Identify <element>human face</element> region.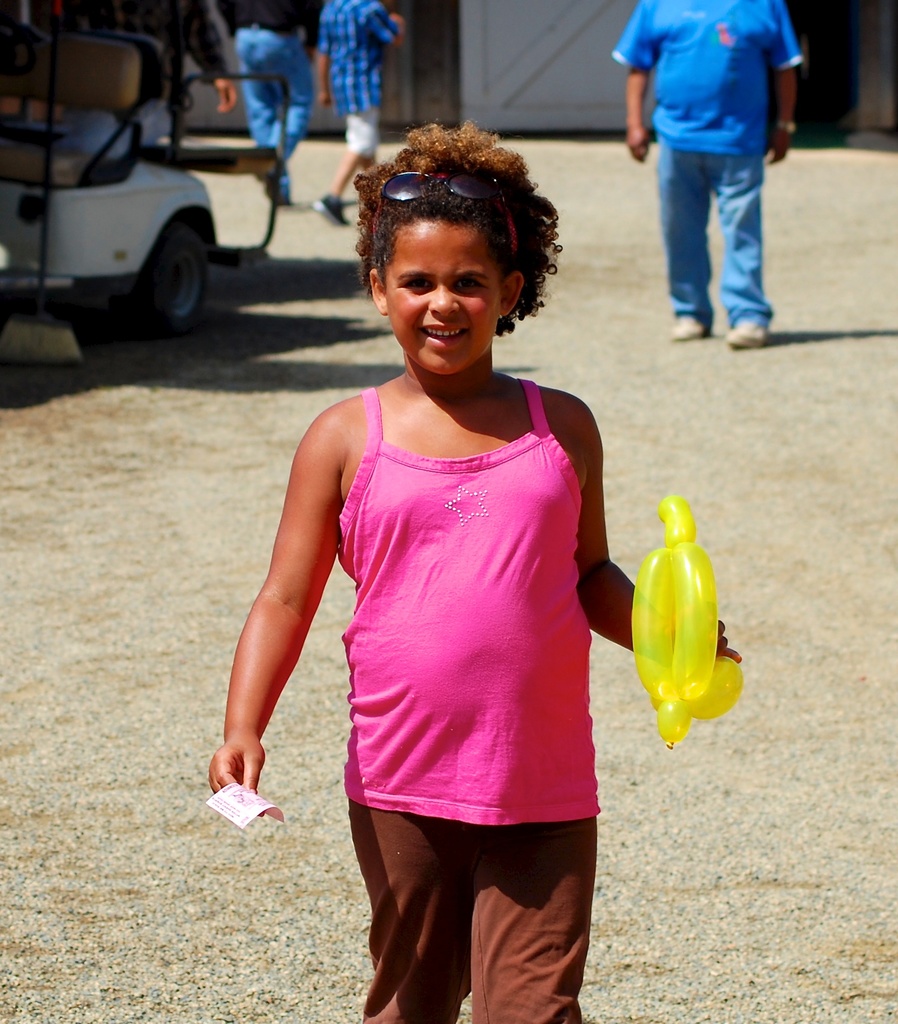
Region: pyautogui.locateOnScreen(389, 218, 498, 376).
